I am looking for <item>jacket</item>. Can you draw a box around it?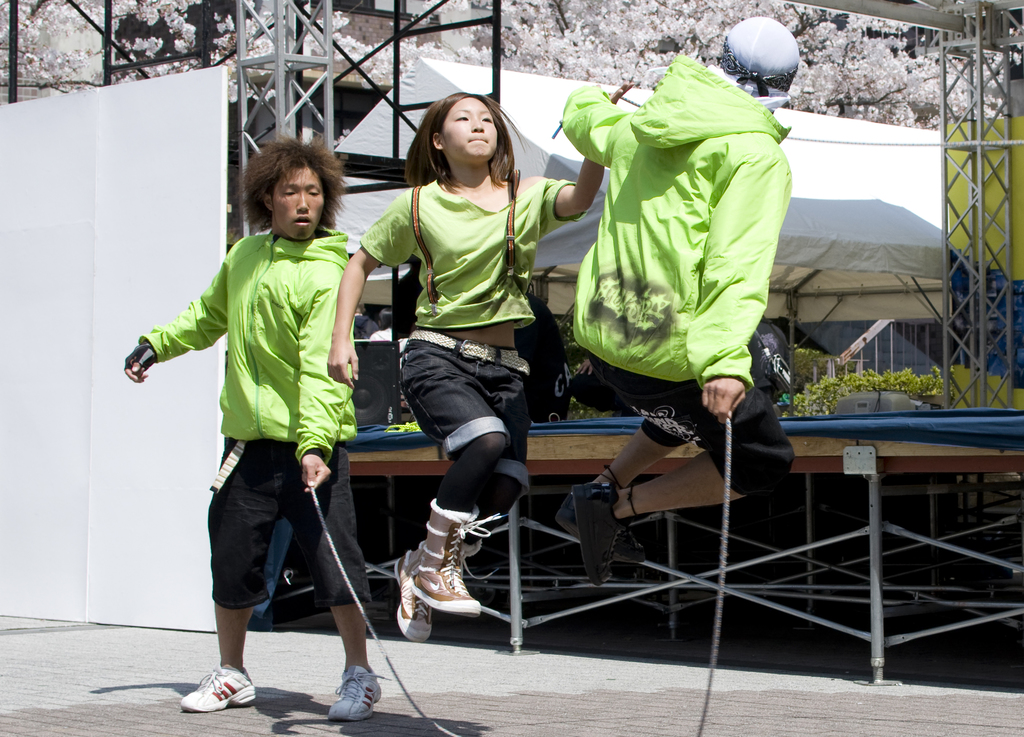
Sure, the bounding box is 585/59/817/414.
